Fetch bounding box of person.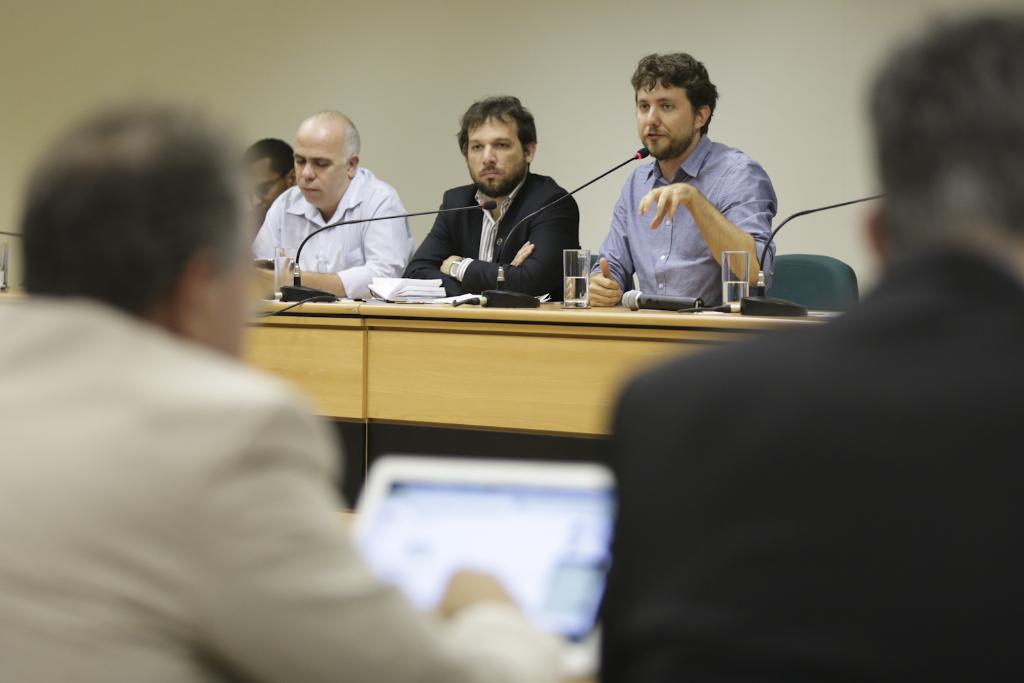
Bbox: detection(603, 42, 802, 341).
